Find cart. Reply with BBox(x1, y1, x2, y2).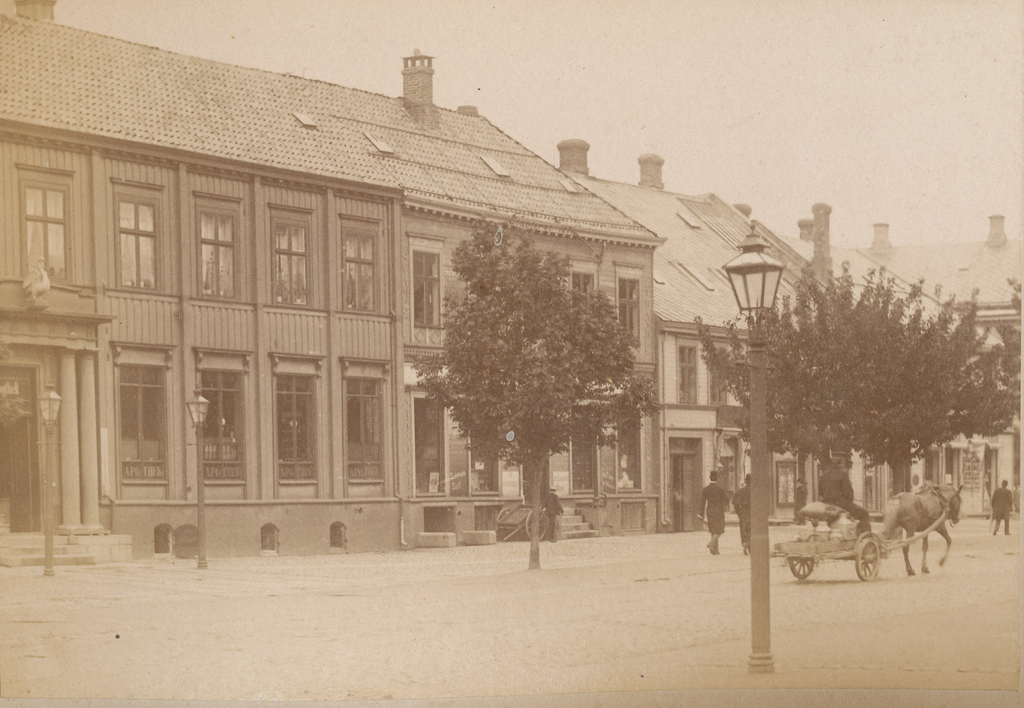
BBox(490, 499, 548, 542).
